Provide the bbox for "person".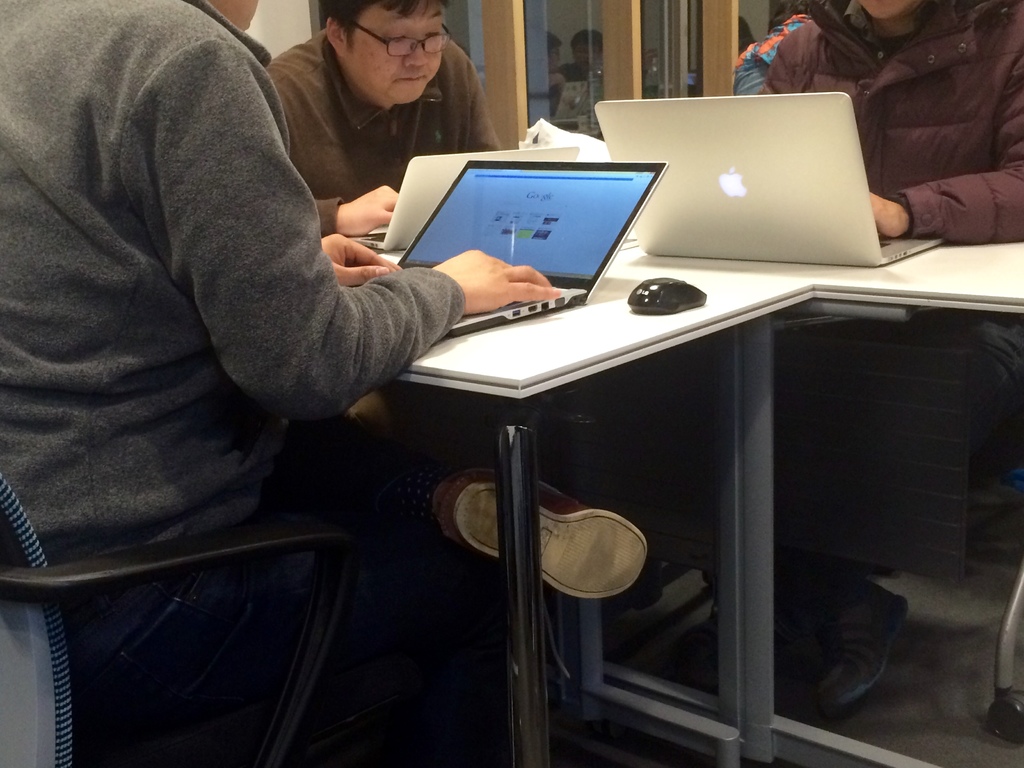
255, 0, 510, 240.
